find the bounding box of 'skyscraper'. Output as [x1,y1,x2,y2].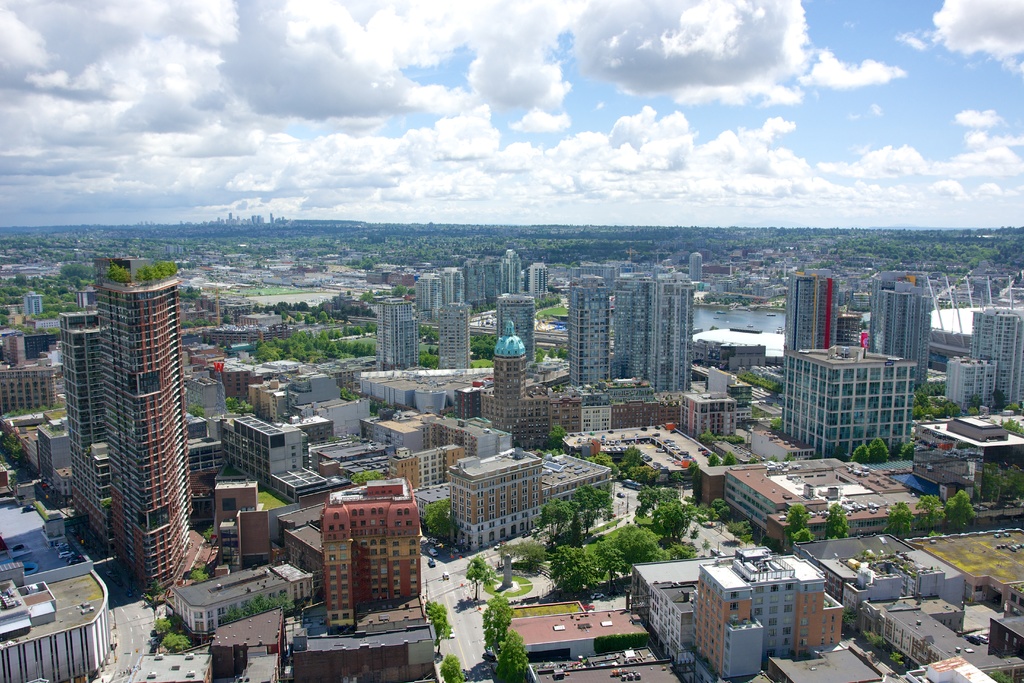
[325,477,421,630].
